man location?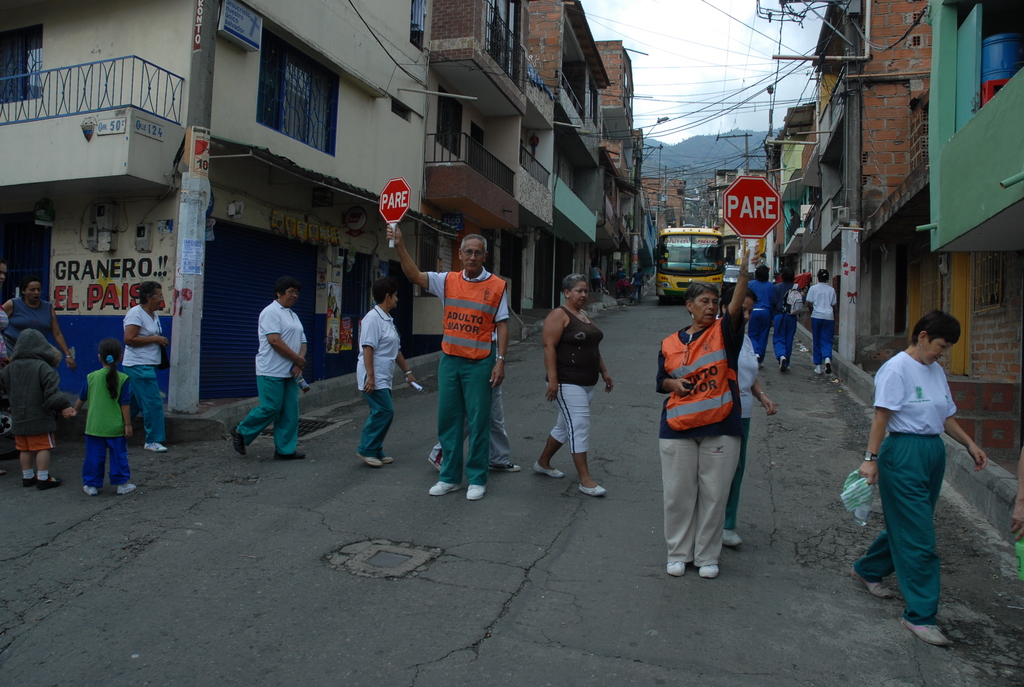
detection(390, 227, 508, 498)
